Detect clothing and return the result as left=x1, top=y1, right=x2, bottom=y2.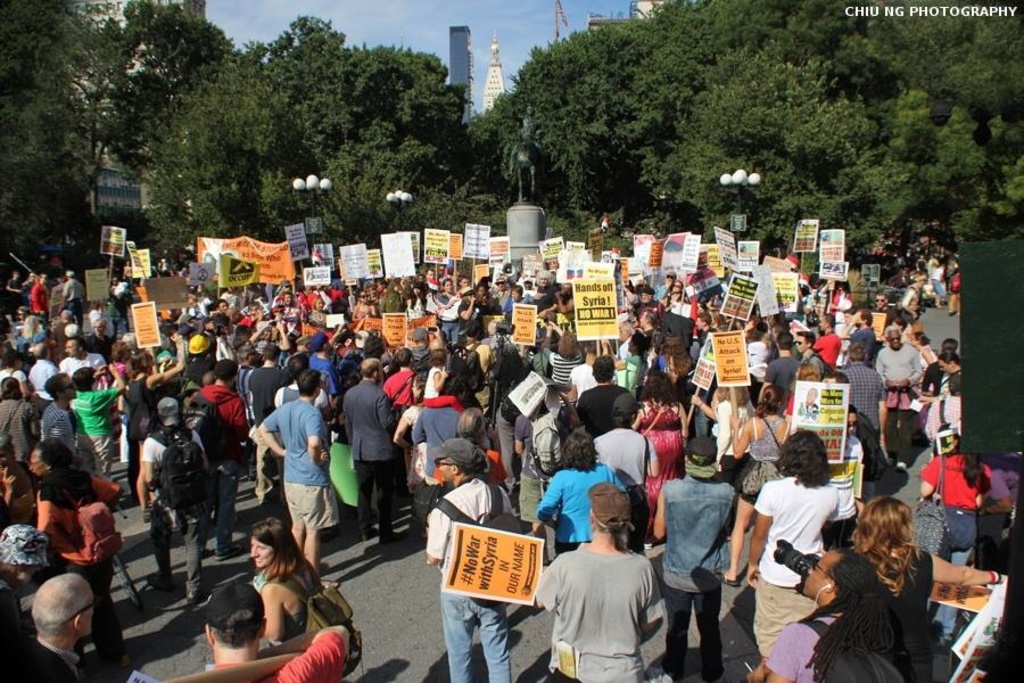
left=123, top=370, right=155, bottom=436.
